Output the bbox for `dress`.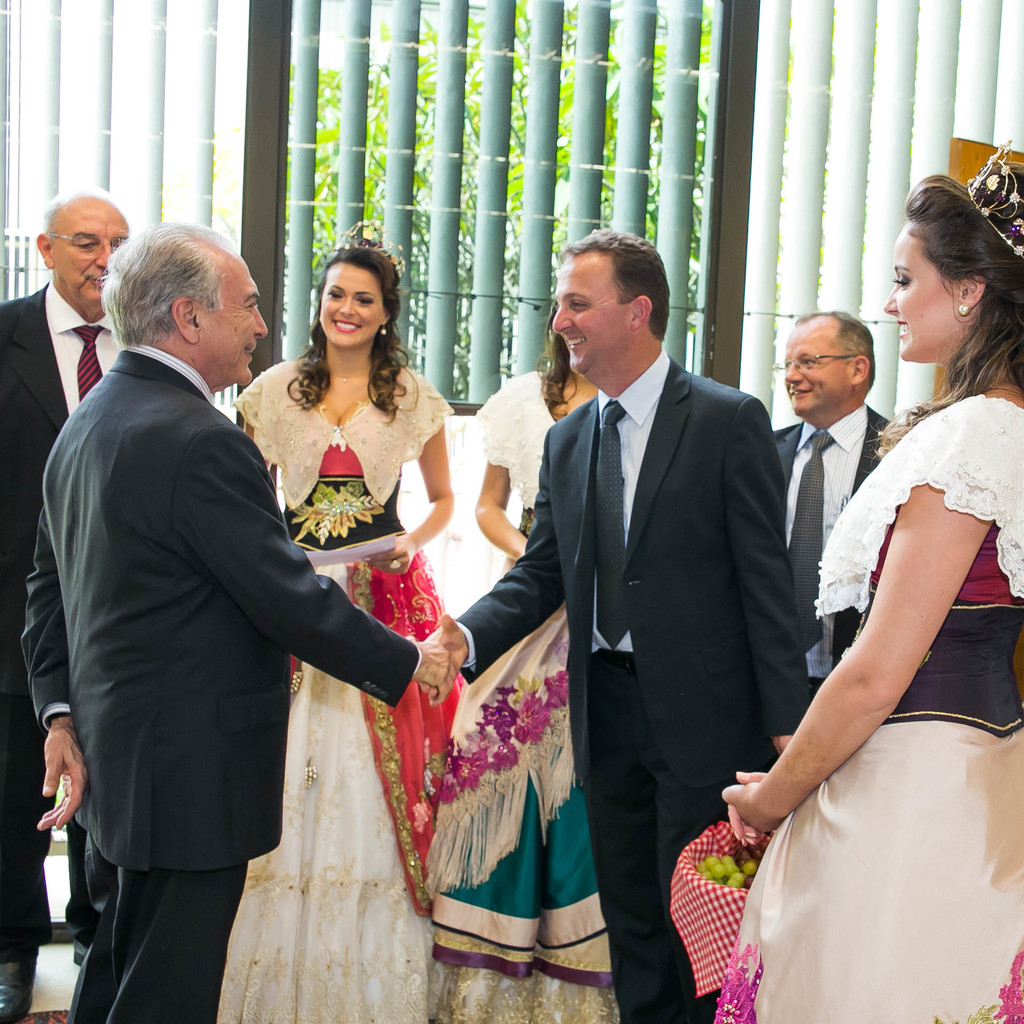
<bbox>420, 367, 621, 1014</bbox>.
